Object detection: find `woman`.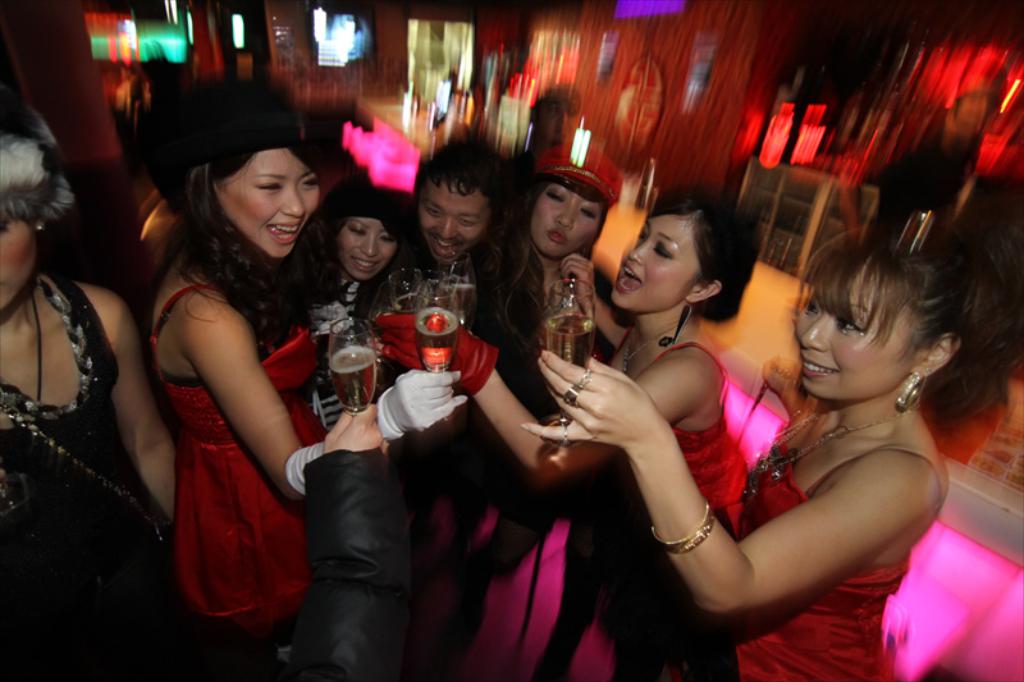
BBox(367, 187, 737, 681).
